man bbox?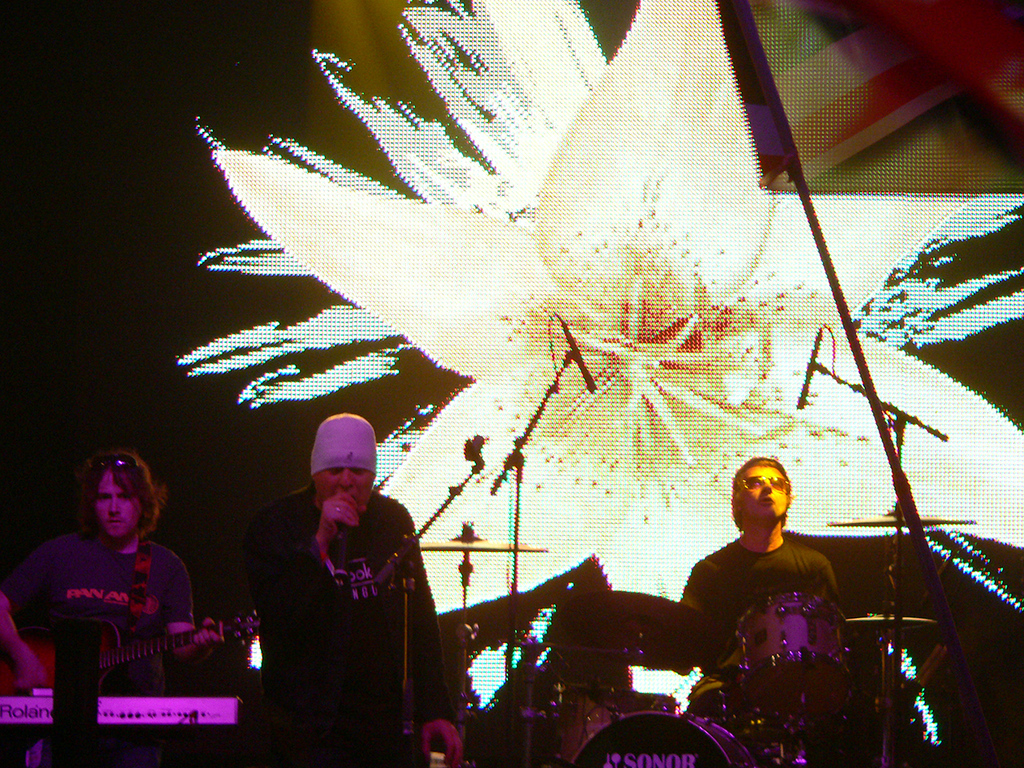
(x1=226, y1=415, x2=443, y2=754)
